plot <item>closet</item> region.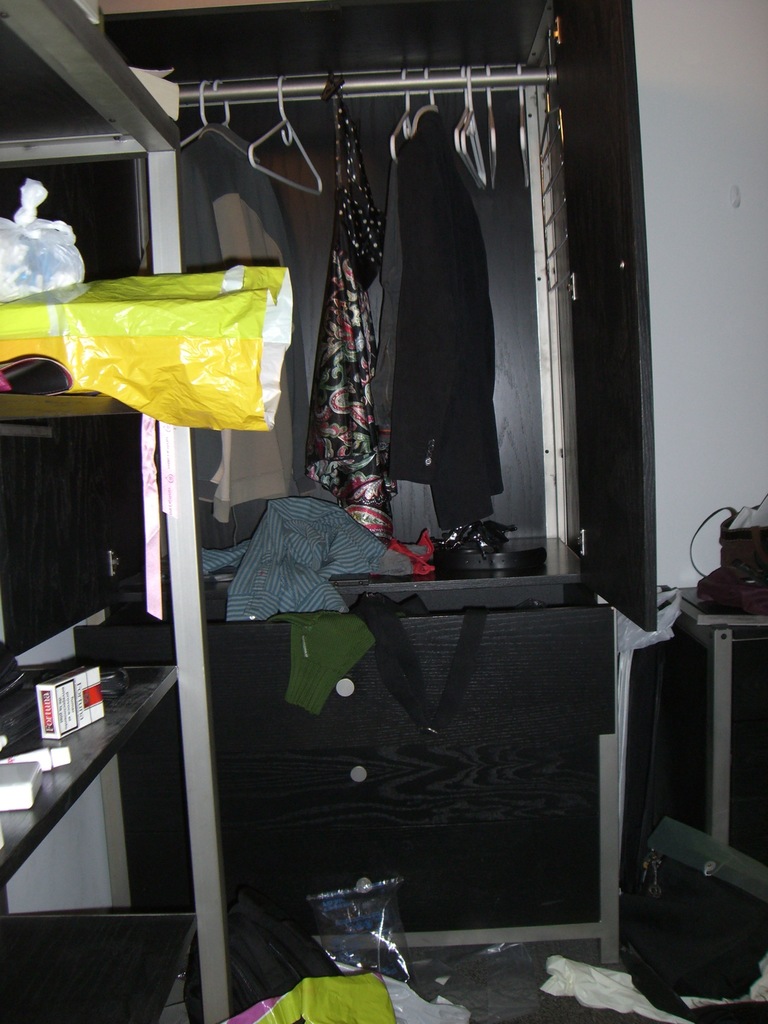
Plotted at 0:0:618:1023.
